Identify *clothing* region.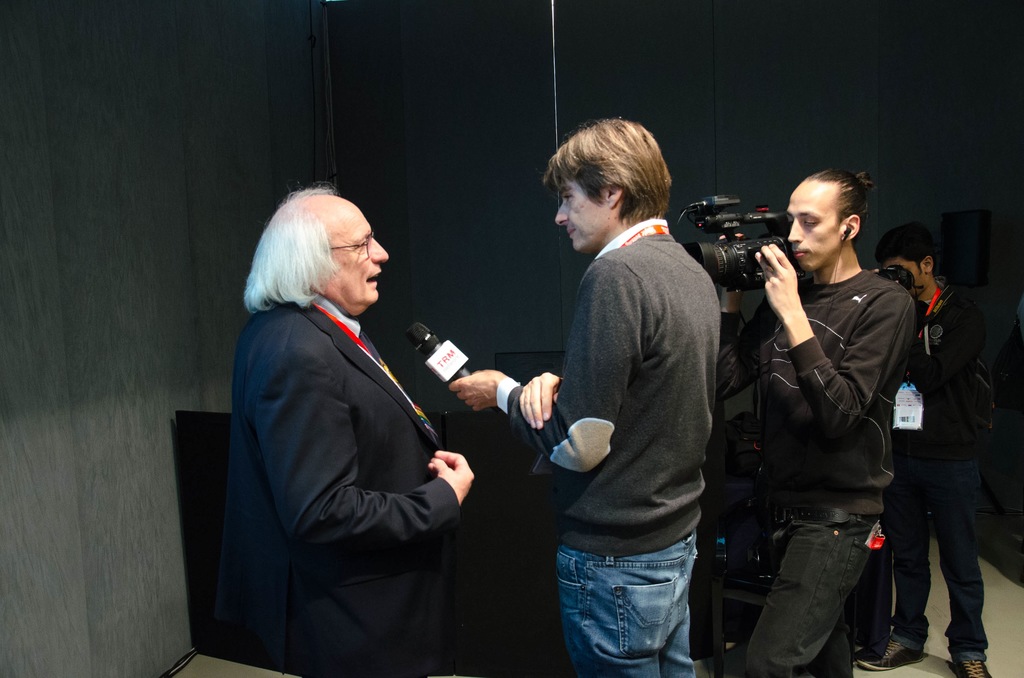
Region: left=490, top=220, right=716, bottom=677.
